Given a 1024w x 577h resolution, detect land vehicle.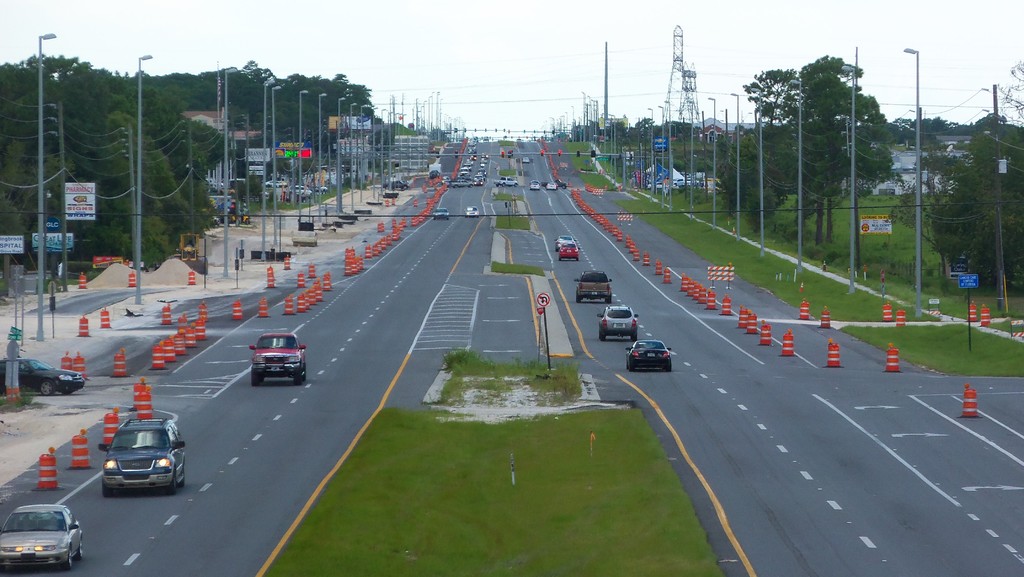
(x1=530, y1=177, x2=540, y2=186).
